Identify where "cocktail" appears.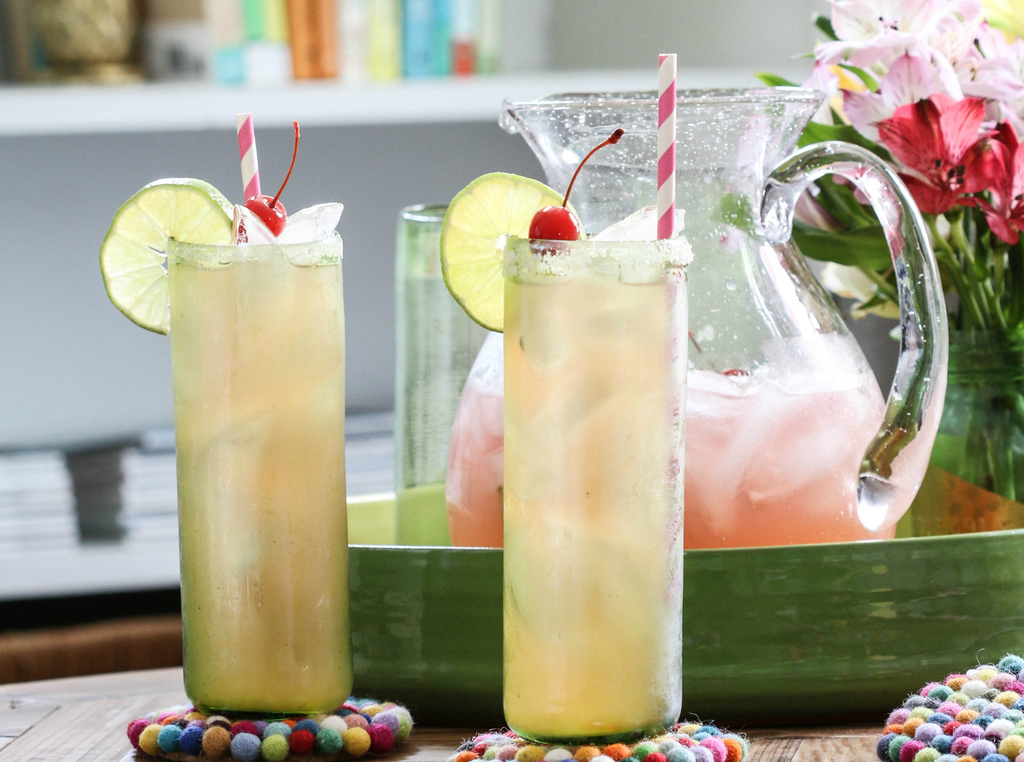
Appears at box=[93, 116, 363, 705].
